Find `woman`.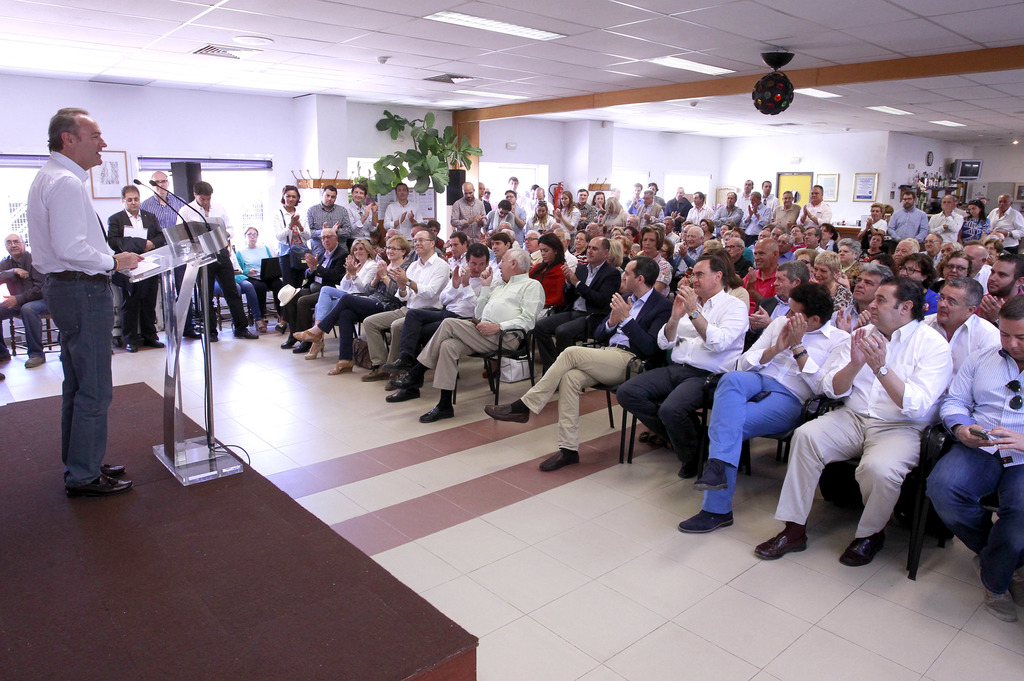
locate(983, 237, 1005, 265).
